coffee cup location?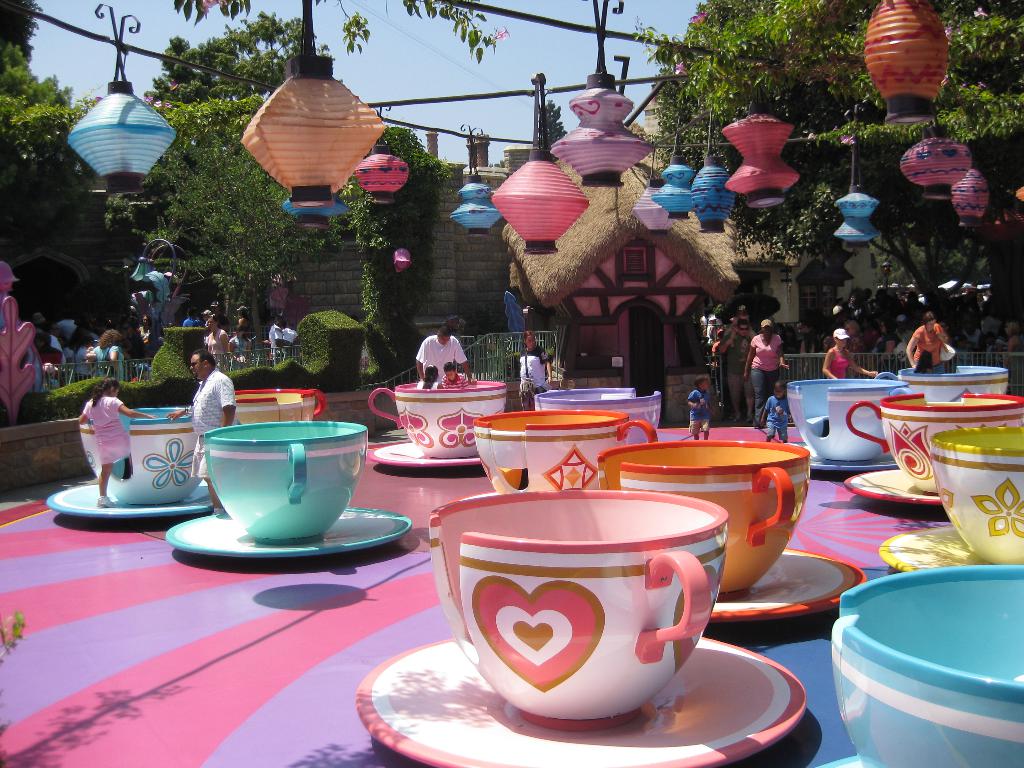
{"left": 76, "top": 404, "right": 204, "bottom": 505}
